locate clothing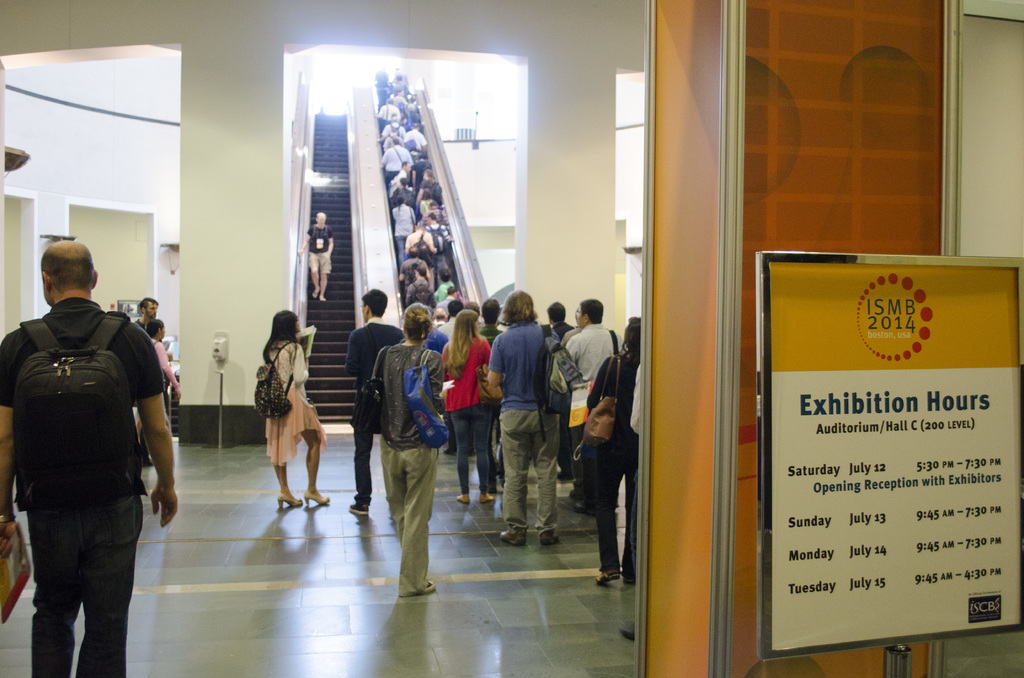
bbox=(308, 223, 333, 271)
